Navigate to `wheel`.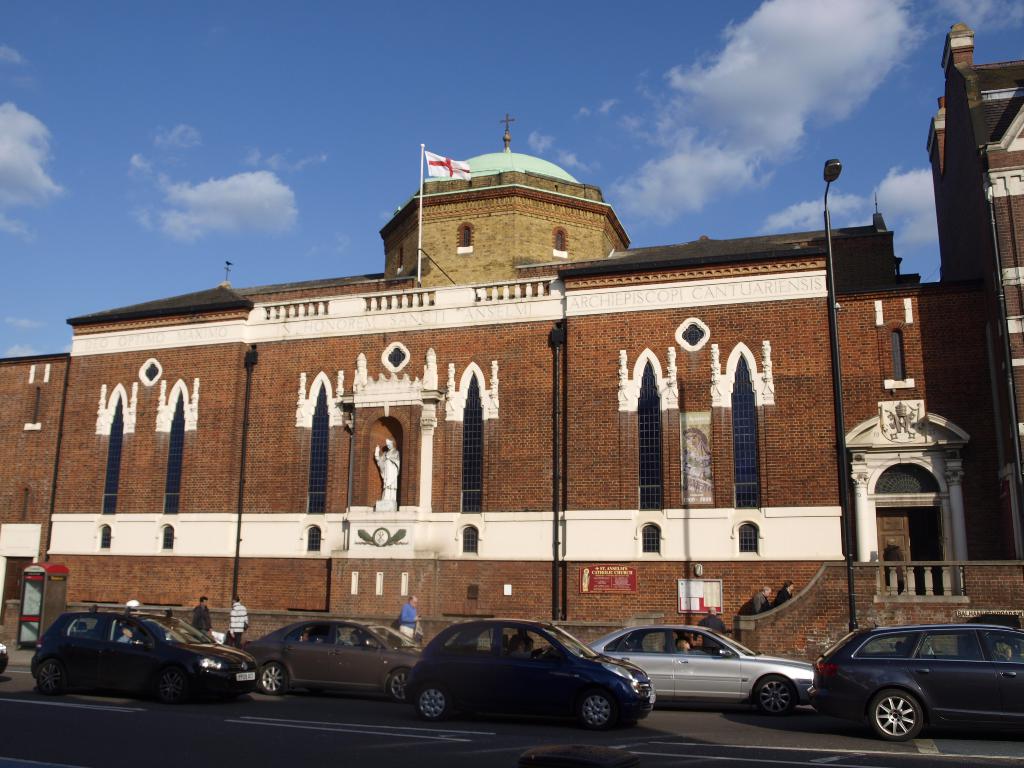
Navigation target: x1=576, y1=689, x2=616, y2=733.
